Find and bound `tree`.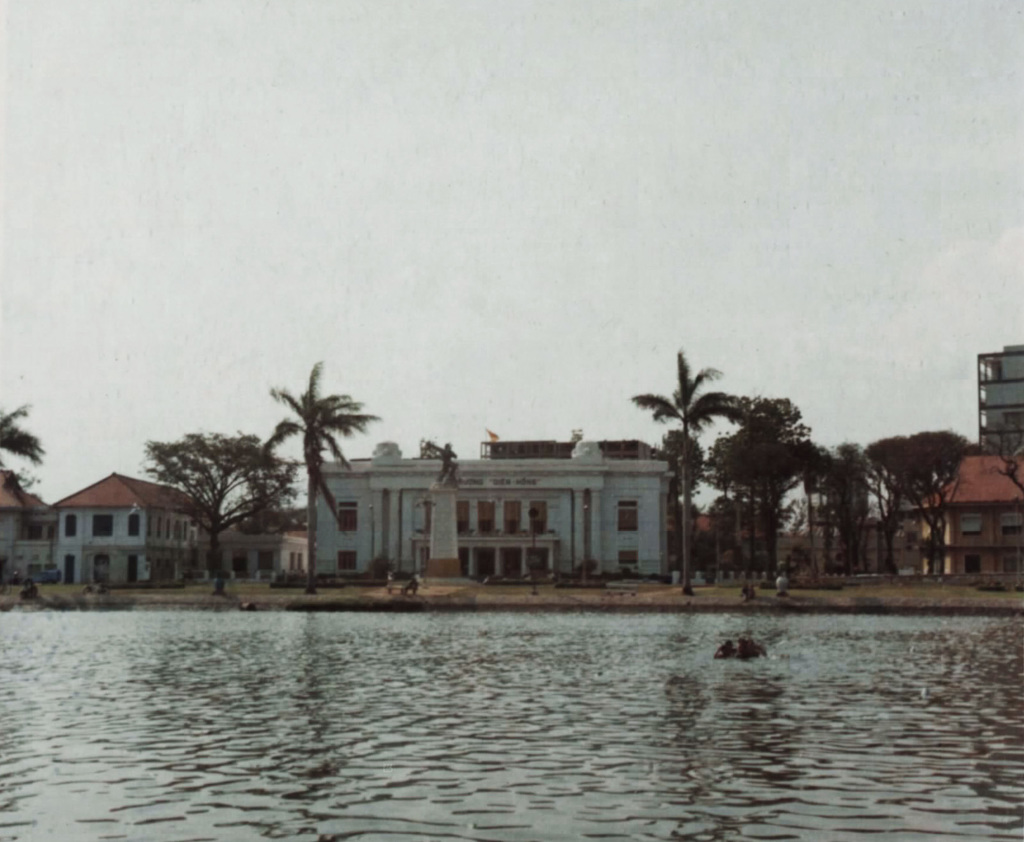
Bound: 821 441 870 576.
